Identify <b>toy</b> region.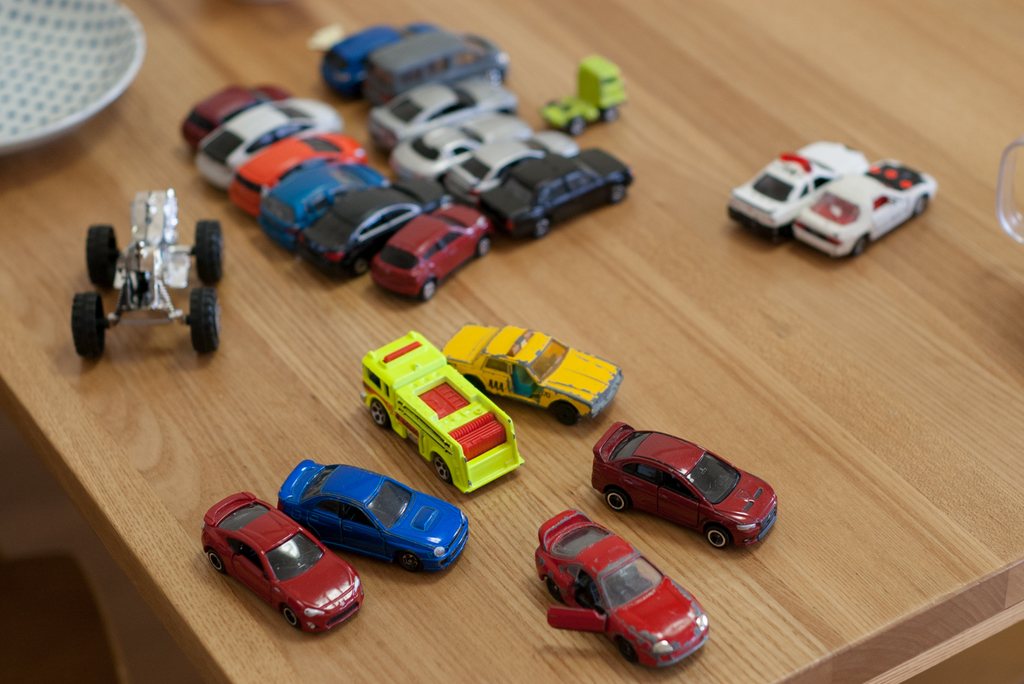
Region: l=185, t=81, r=294, b=152.
